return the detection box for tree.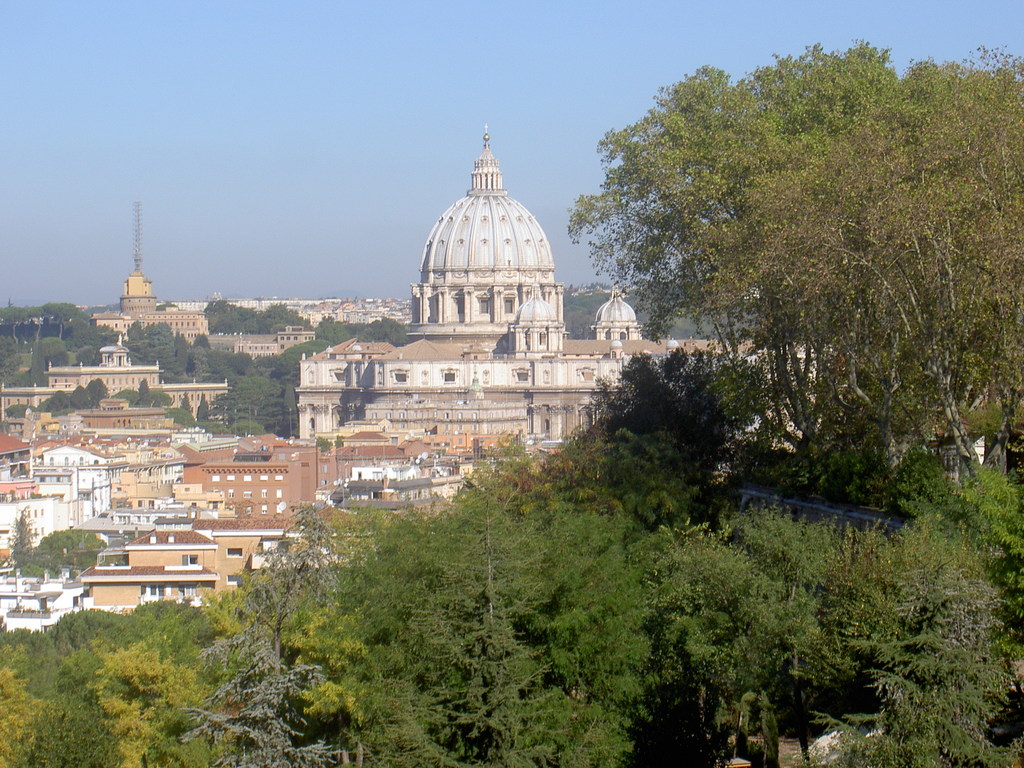
{"left": 5, "top": 506, "right": 31, "bottom": 568}.
